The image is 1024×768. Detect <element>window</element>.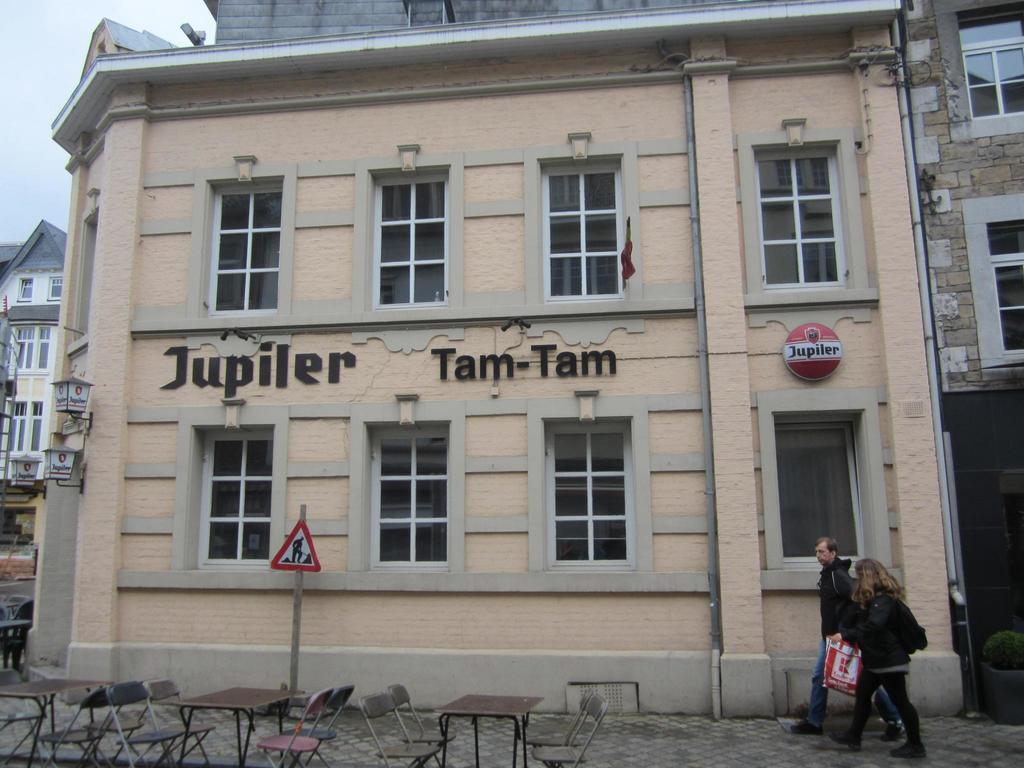
Detection: (148, 408, 306, 570).
